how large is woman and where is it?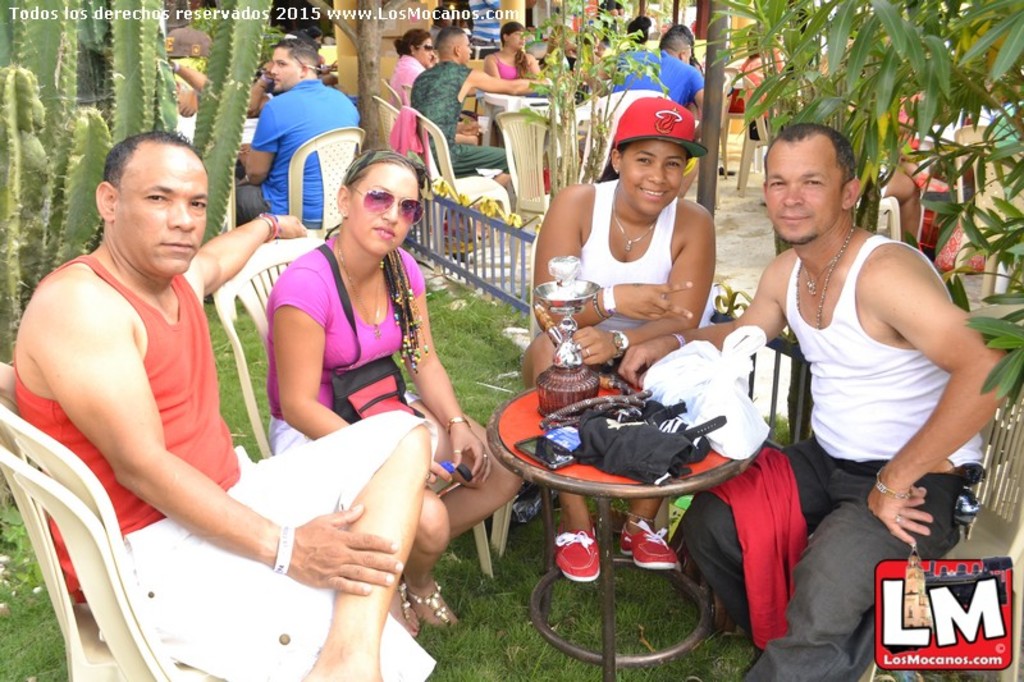
Bounding box: pyautogui.locateOnScreen(525, 100, 721, 589).
